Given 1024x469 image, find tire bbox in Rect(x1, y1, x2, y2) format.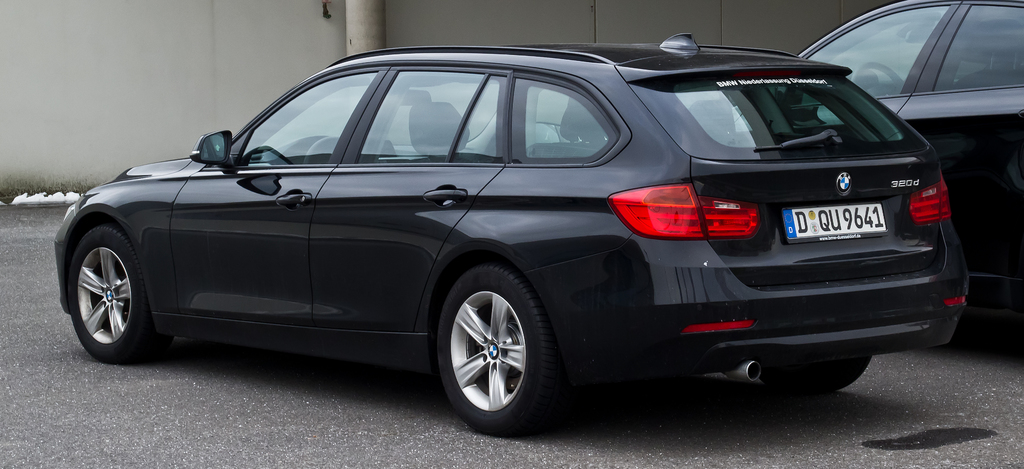
Rect(68, 224, 172, 364).
